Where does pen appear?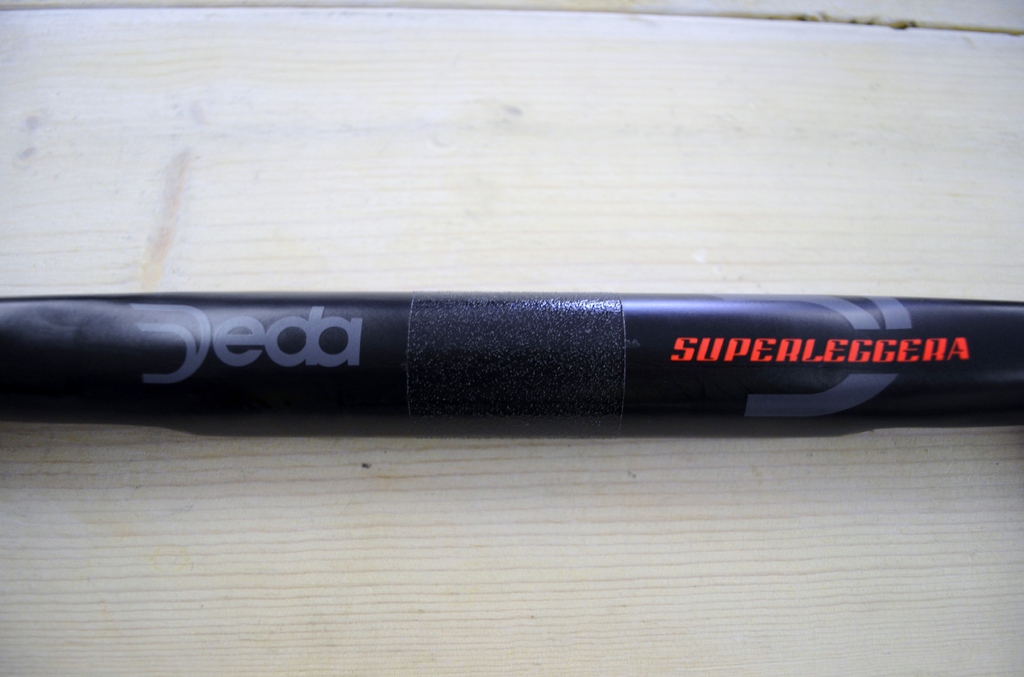
Appears at left=0, top=285, right=1023, bottom=443.
